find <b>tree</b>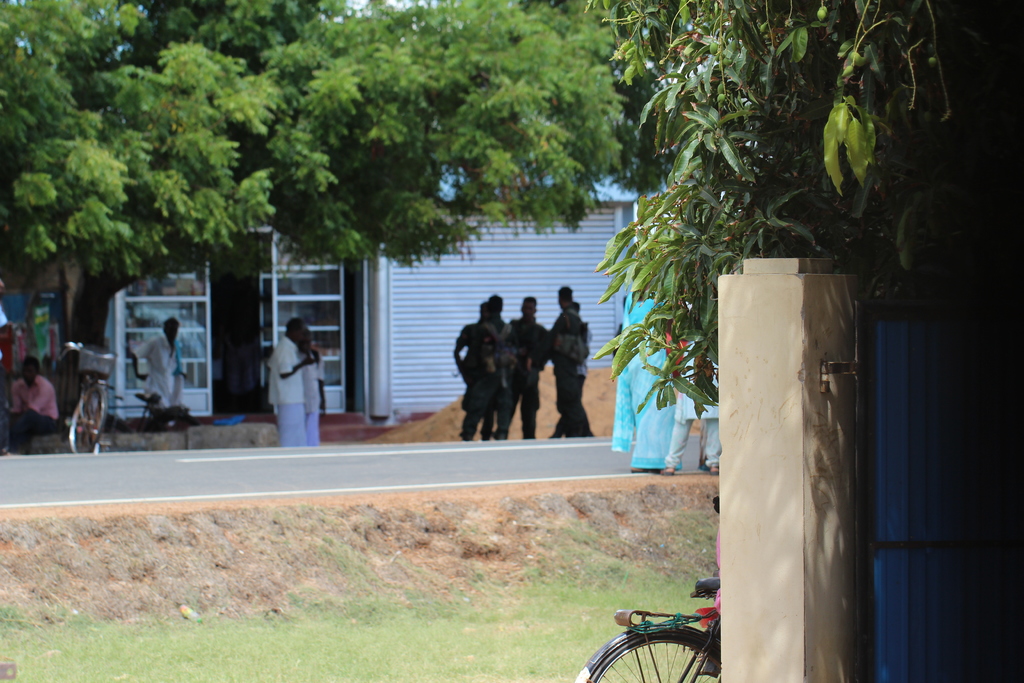
0/0/655/394
